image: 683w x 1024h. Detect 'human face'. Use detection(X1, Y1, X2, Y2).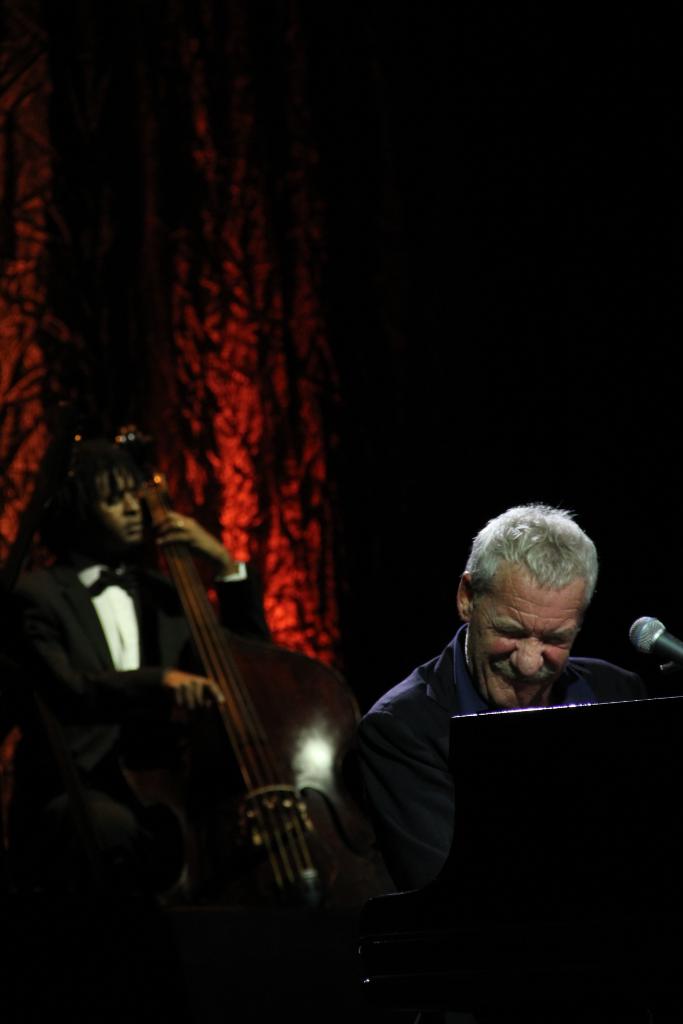
detection(468, 564, 590, 715).
